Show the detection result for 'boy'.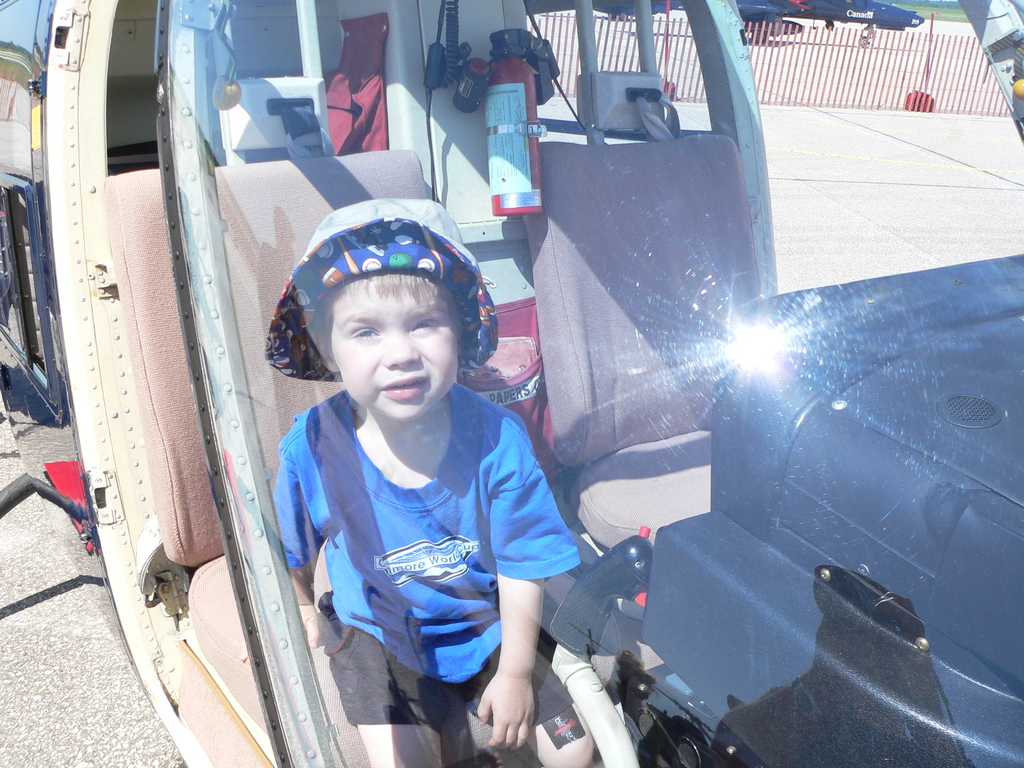
region(249, 216, 563, 735).
